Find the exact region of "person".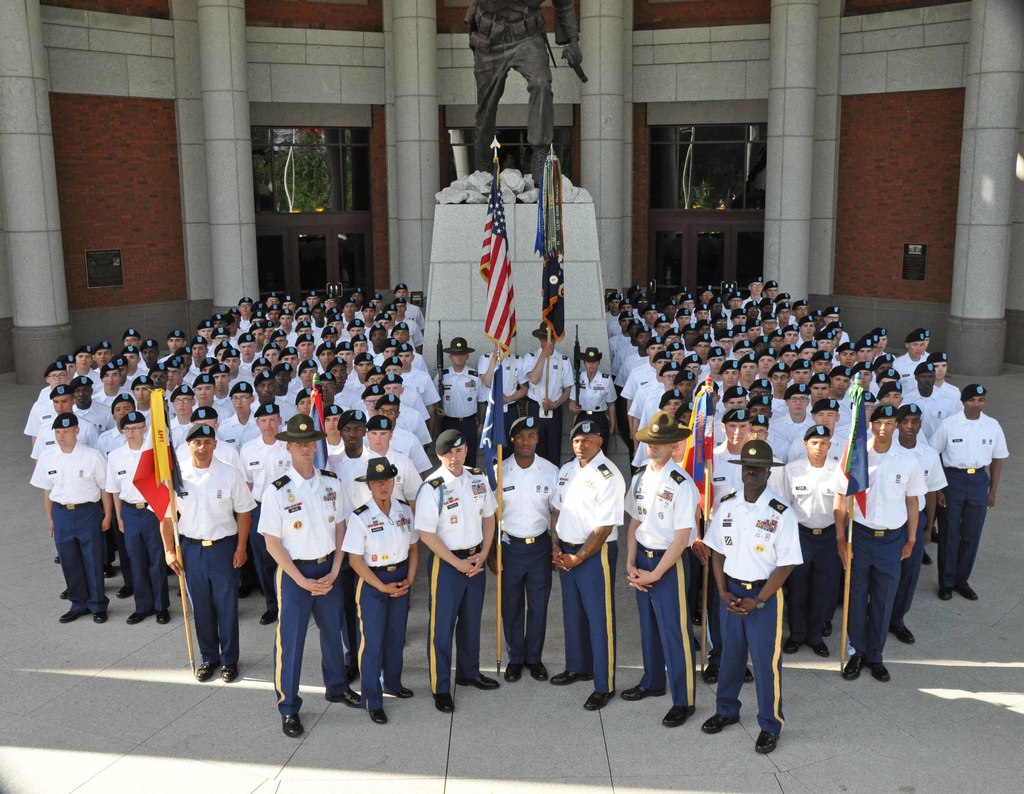
Exact region: [717,385,744,419].
